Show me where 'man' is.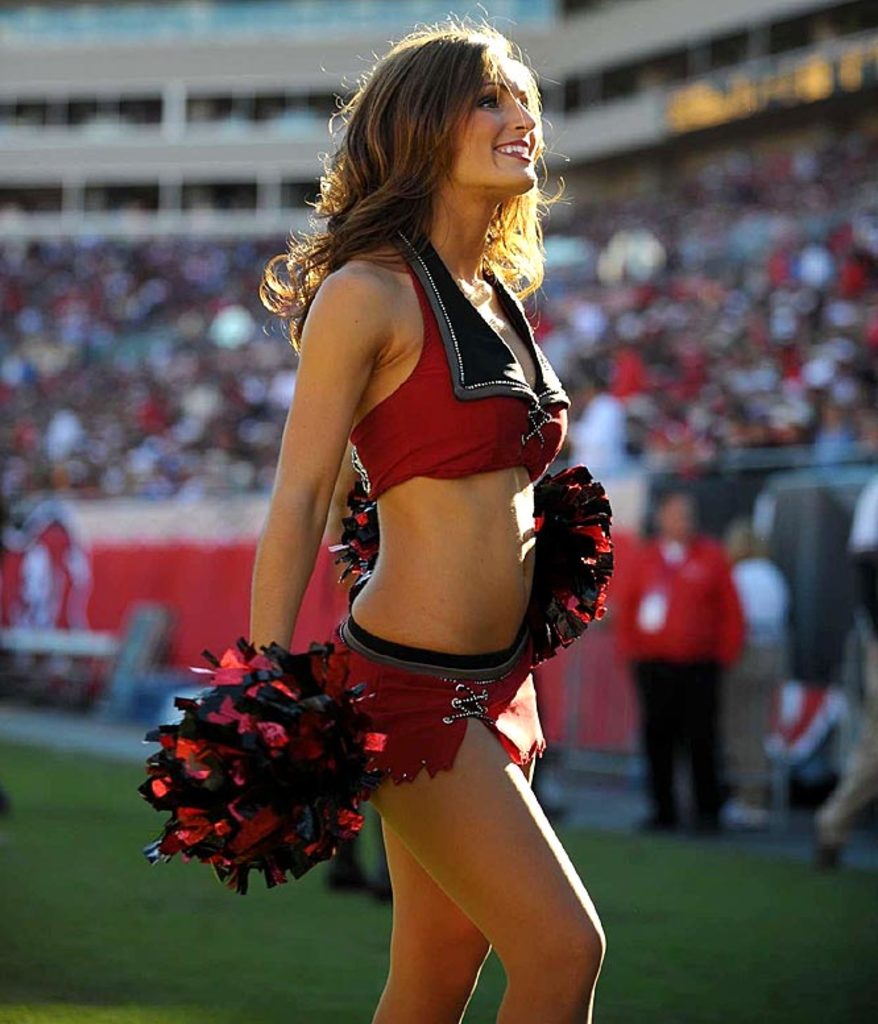
'man' is at [left=612, top=492, right=749, bottom=837].
